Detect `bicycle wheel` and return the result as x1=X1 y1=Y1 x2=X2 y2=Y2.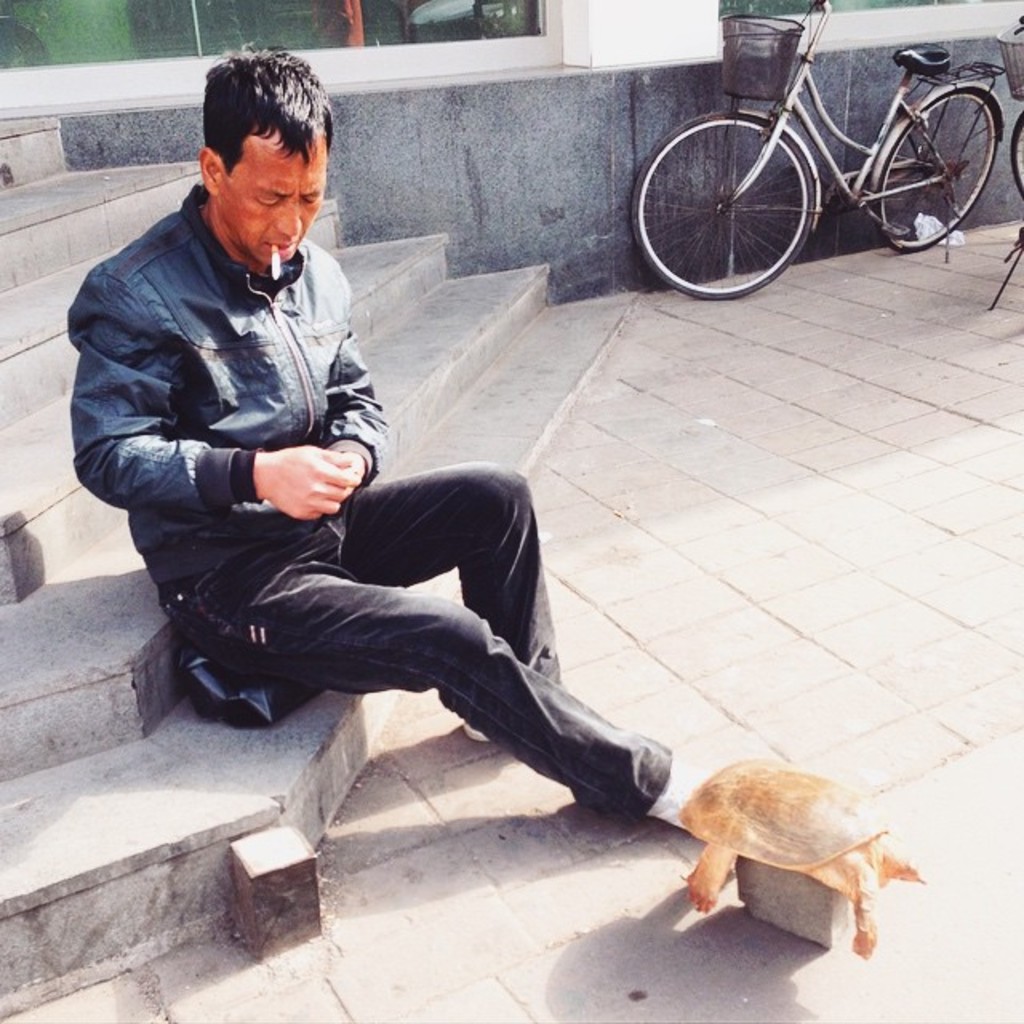
x1=1003 y1=101 x2=1022 y2=211.
